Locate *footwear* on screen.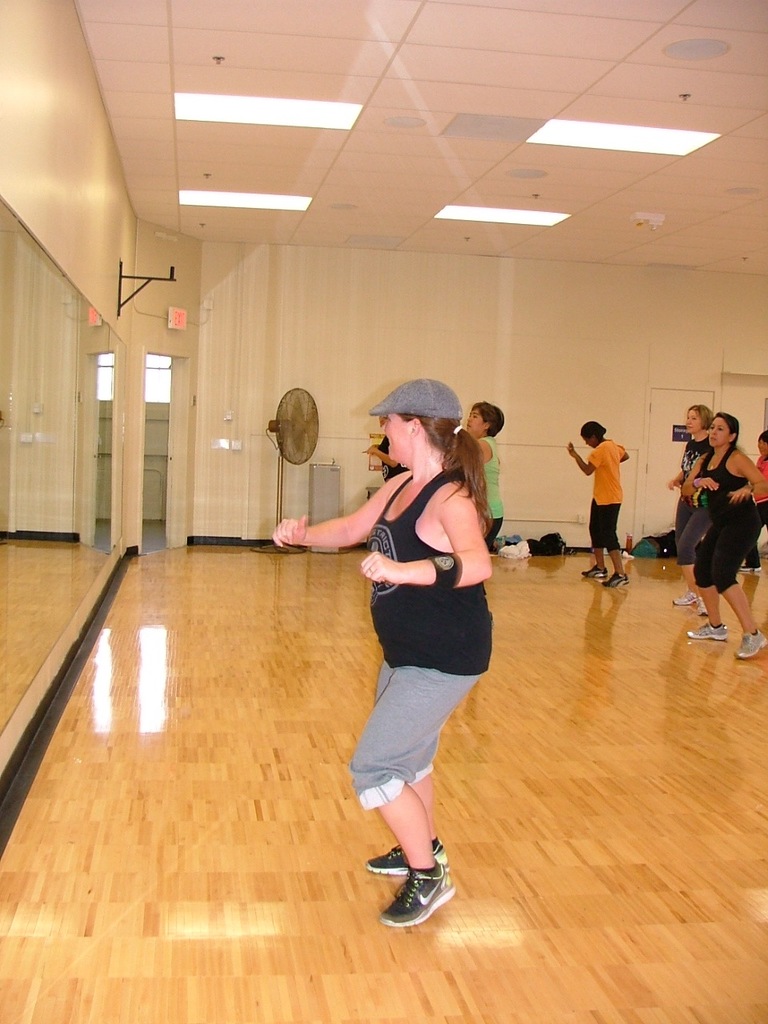
On screen at locate(690, 619, 726, 644).
